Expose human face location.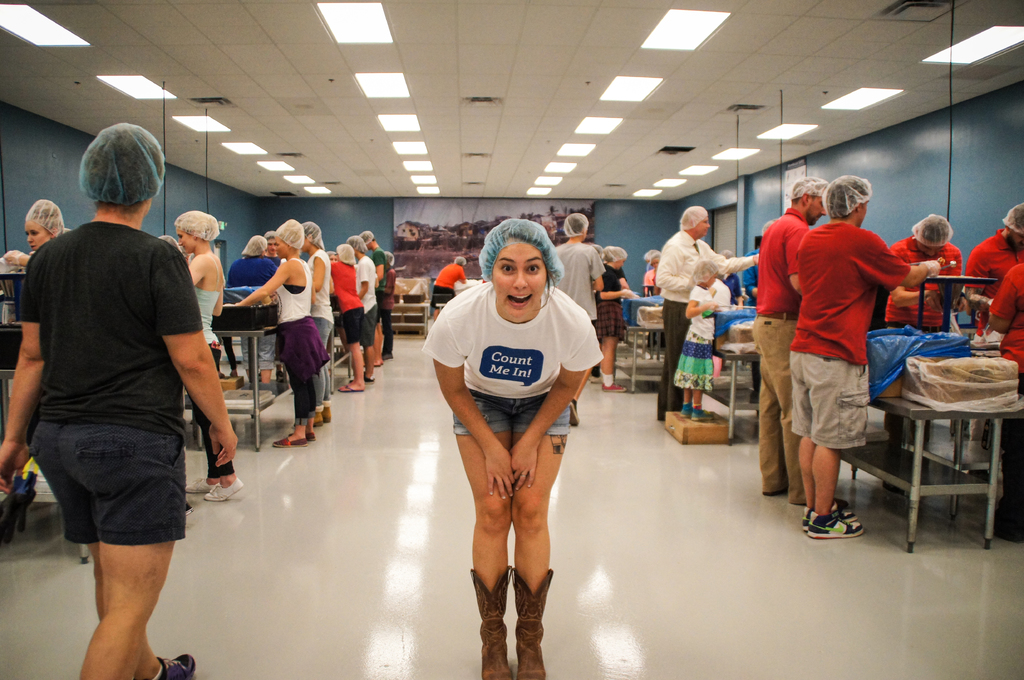
Exposed at {"left": 264, "top": 236, "right": 279, "bottom": 257}.
